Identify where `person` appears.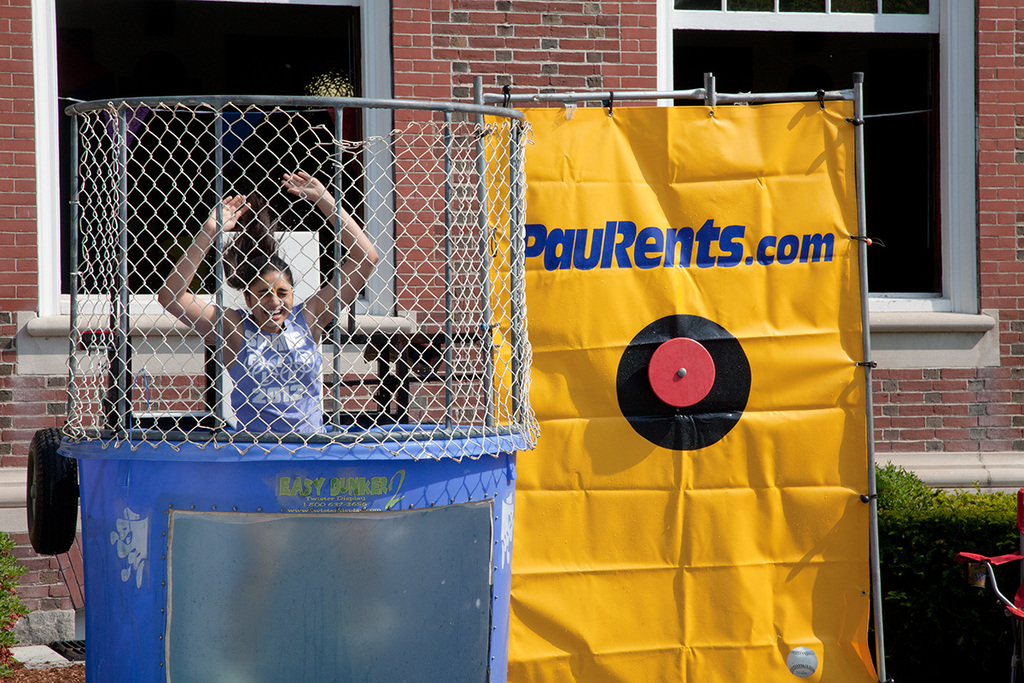
Appears at l=189, t=213, r=321, b=448.
